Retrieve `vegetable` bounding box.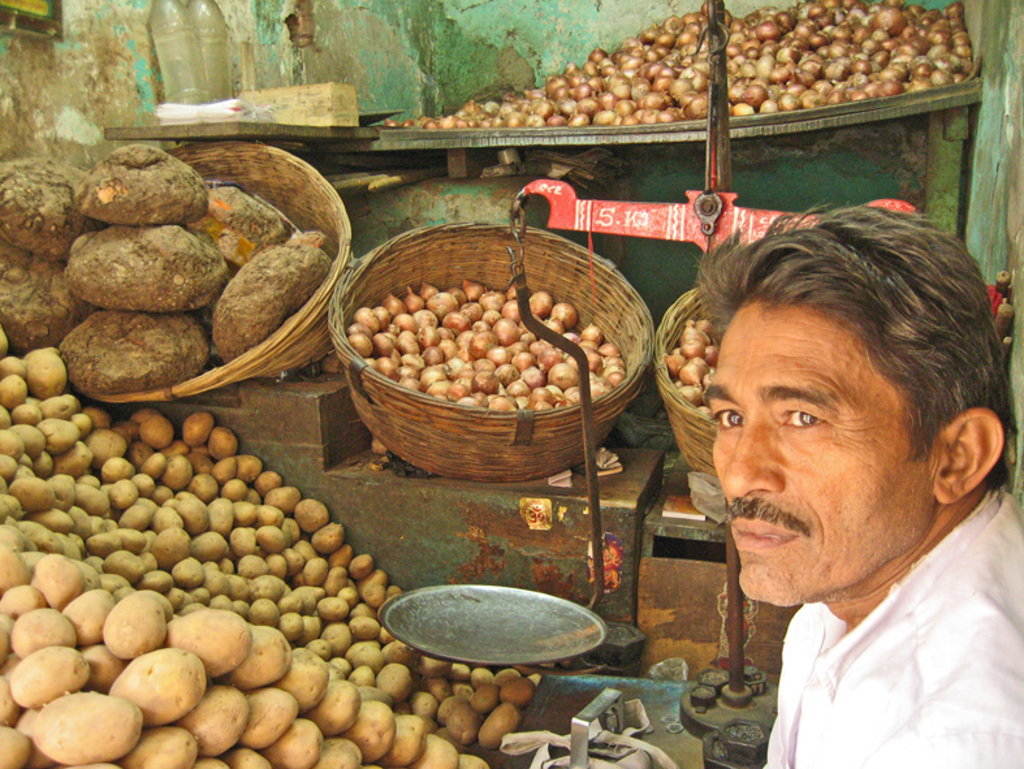
Bounding box: Rect(459, 756, 493, 768).
